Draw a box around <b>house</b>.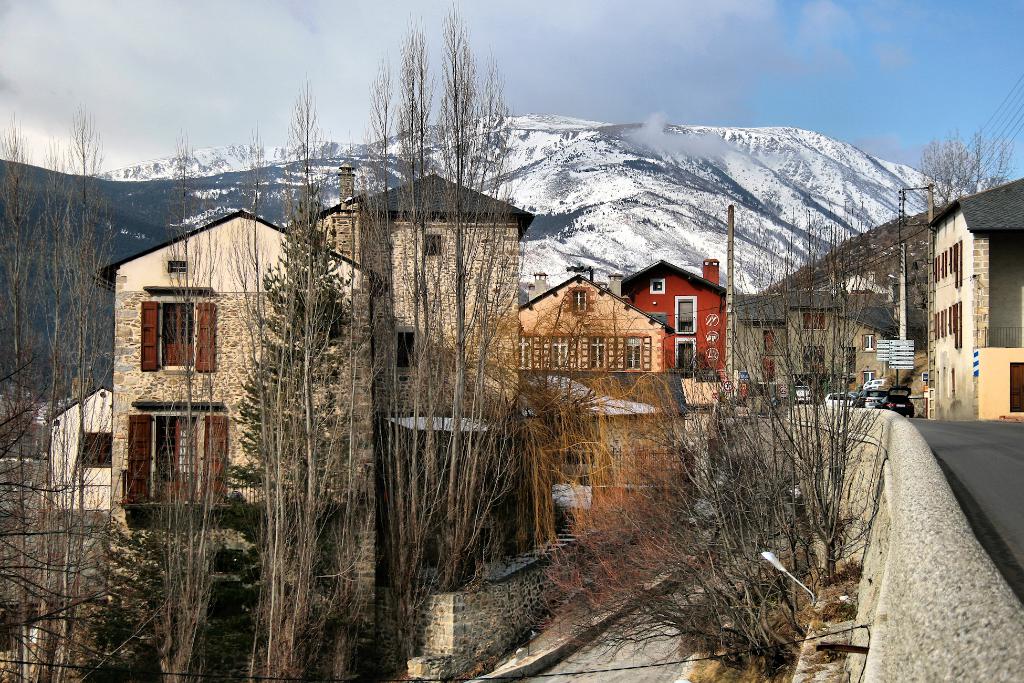
region(575, 248, 758, 379).
